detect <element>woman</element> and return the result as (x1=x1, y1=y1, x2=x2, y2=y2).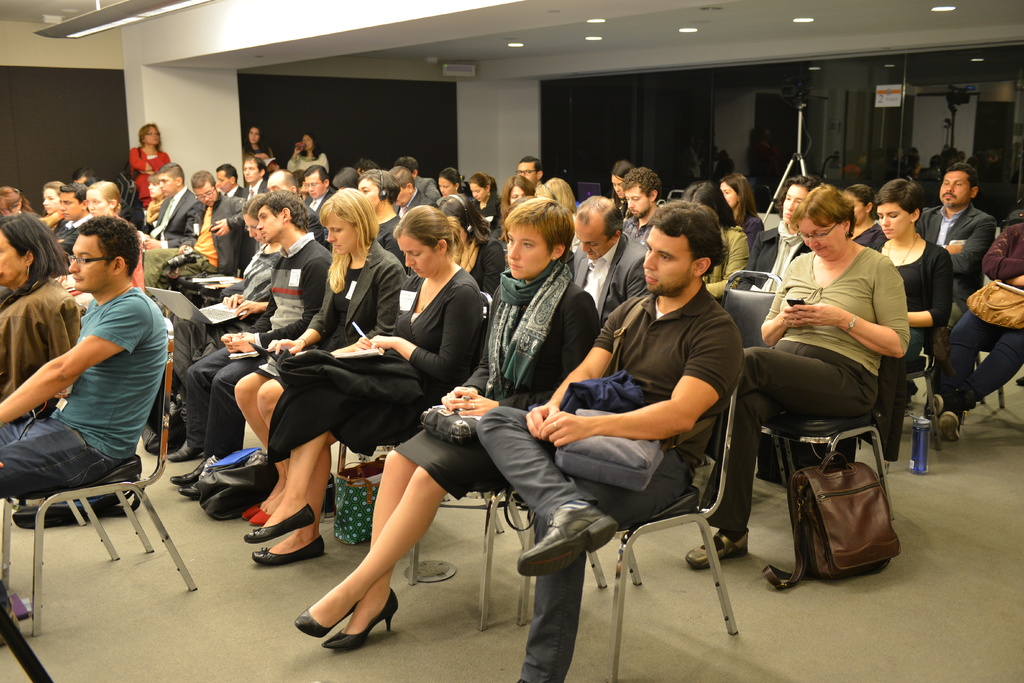
(x1=31, y1=176, x2=66, y2=222).
